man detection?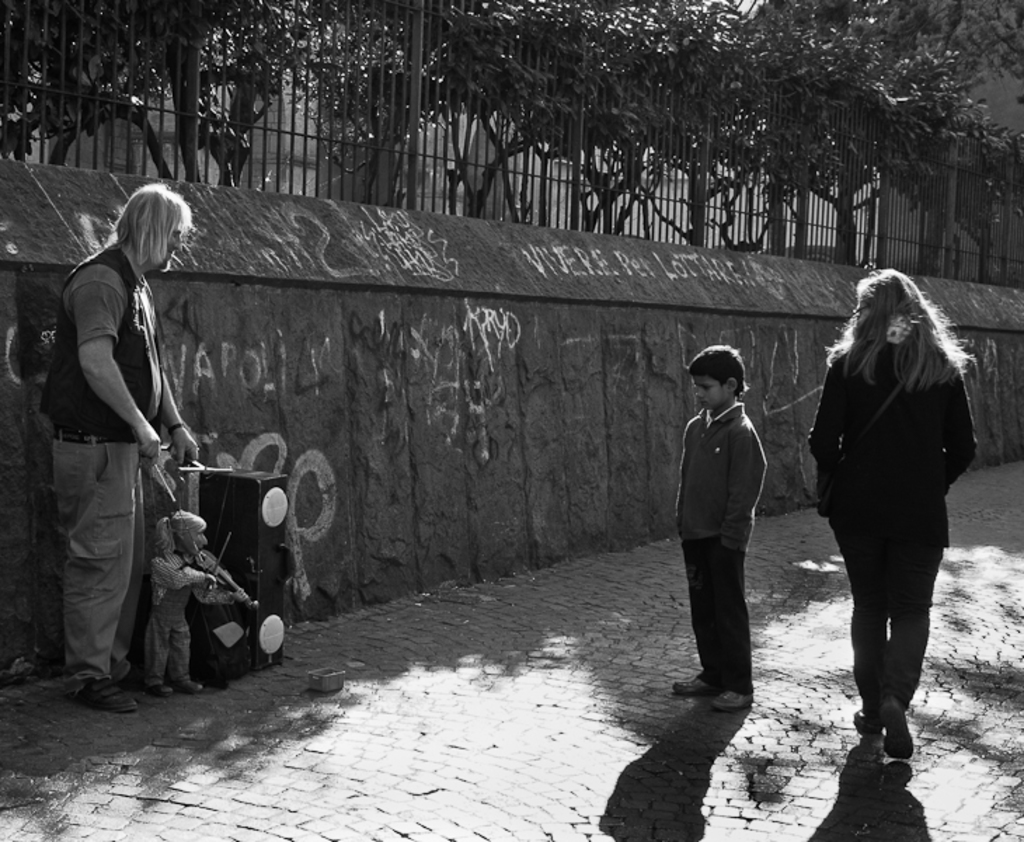
box(49, 178, 231, 723)
